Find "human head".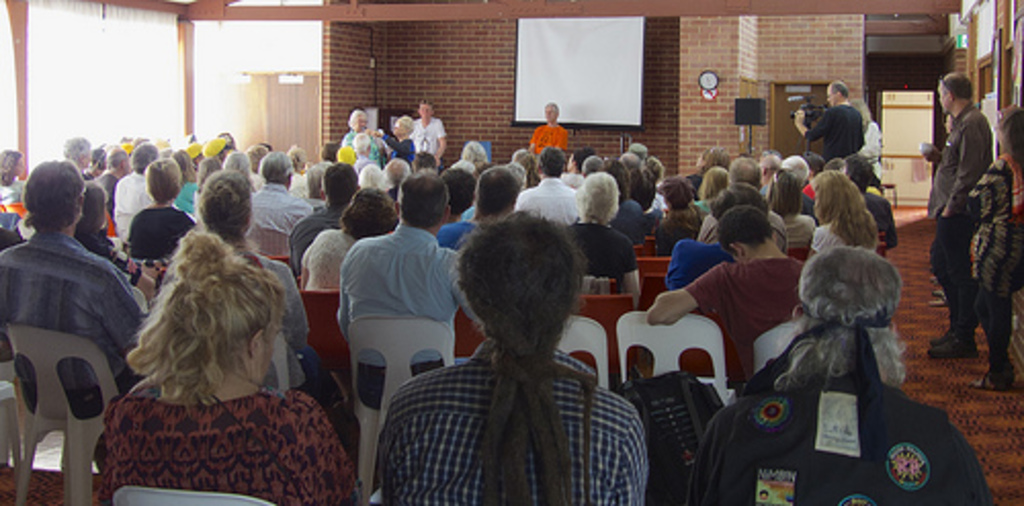
l=721, t=207, r=780, b=262.
